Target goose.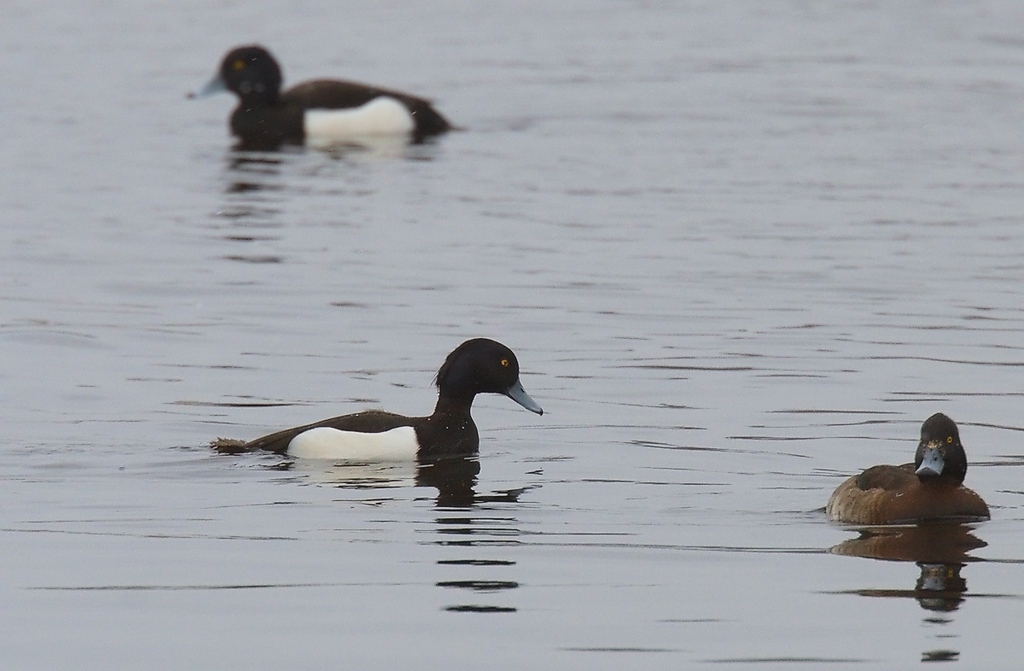
Target region: x1=214, y1=339, x2=544, y2=464.
